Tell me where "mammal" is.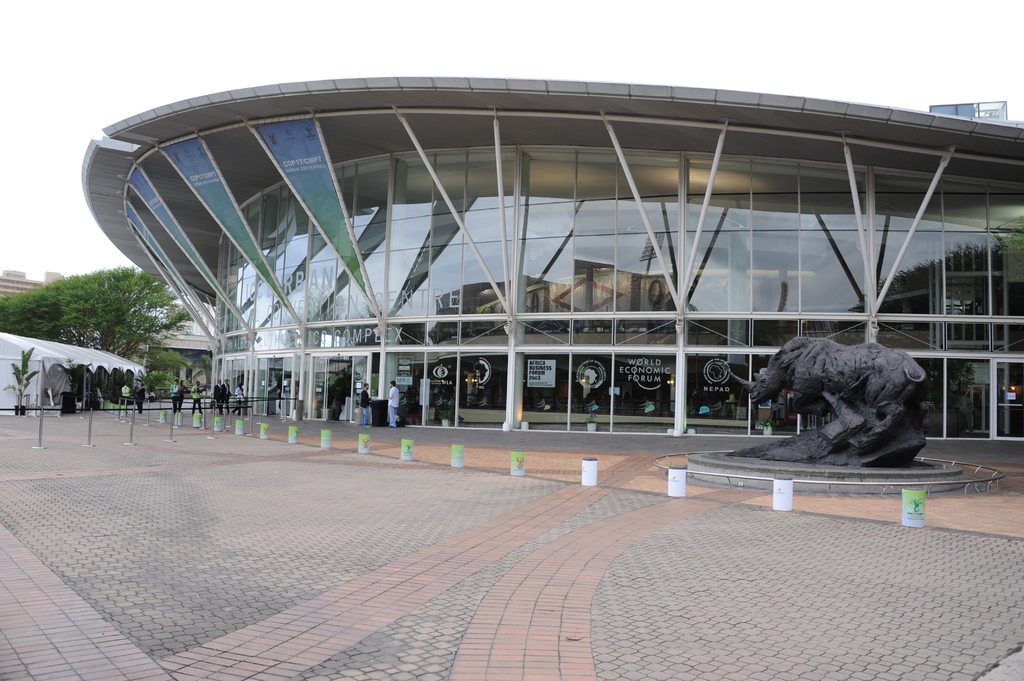
"mammal" is at select_region(387, 382, 399, 426).
